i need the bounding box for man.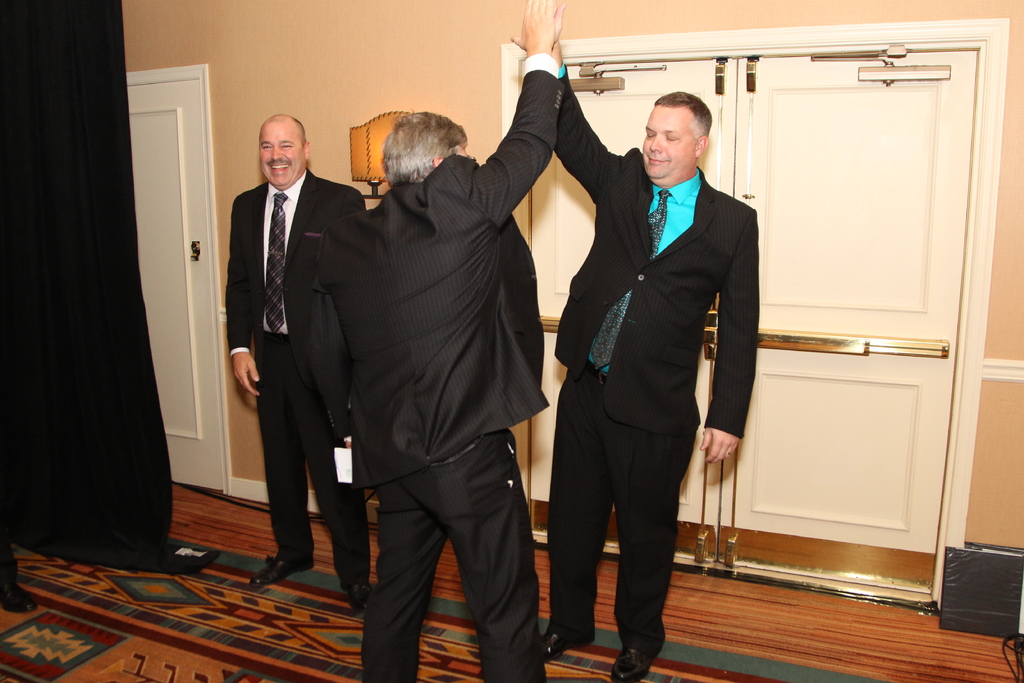
Here it is: bbox=[316, 0, 563, 682].
